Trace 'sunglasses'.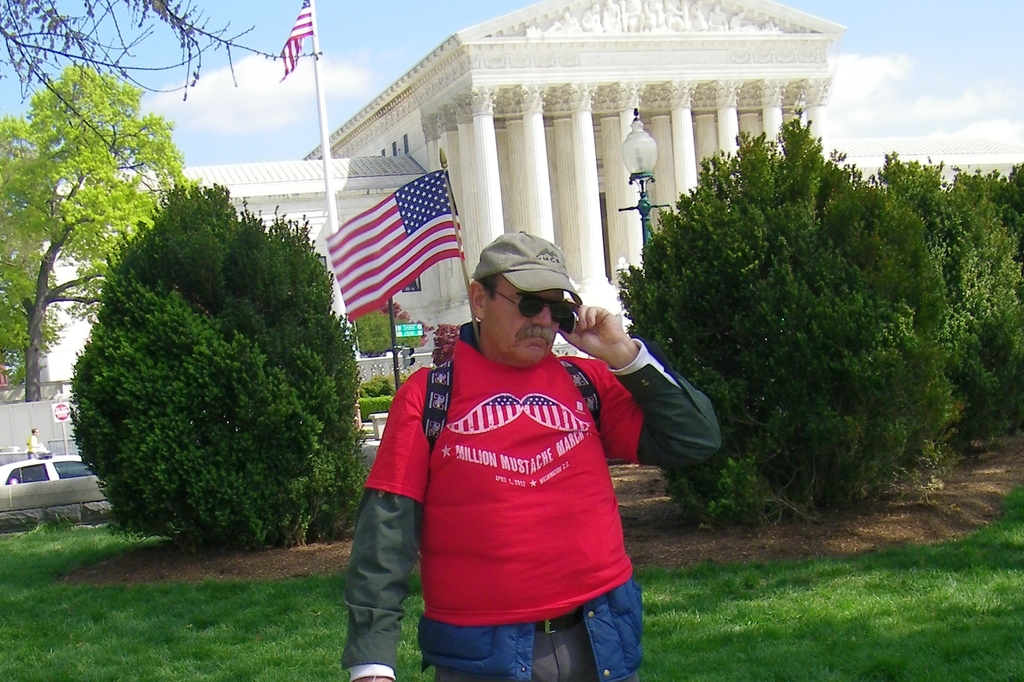
Traced to 490:285:574:324.
